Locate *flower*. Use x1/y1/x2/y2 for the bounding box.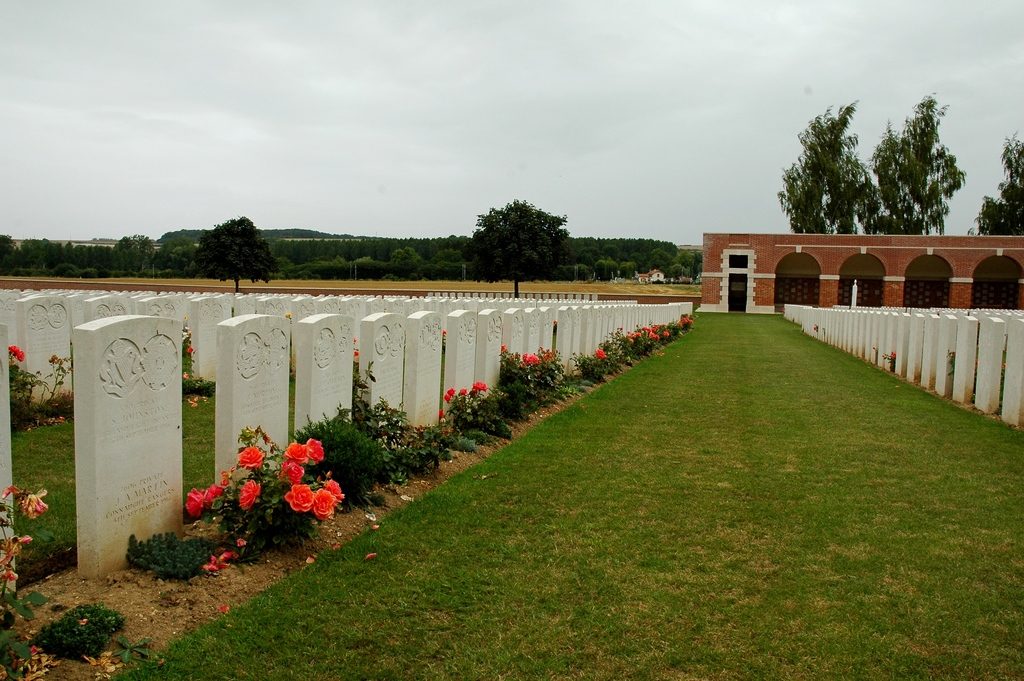
518/349/540/369.
